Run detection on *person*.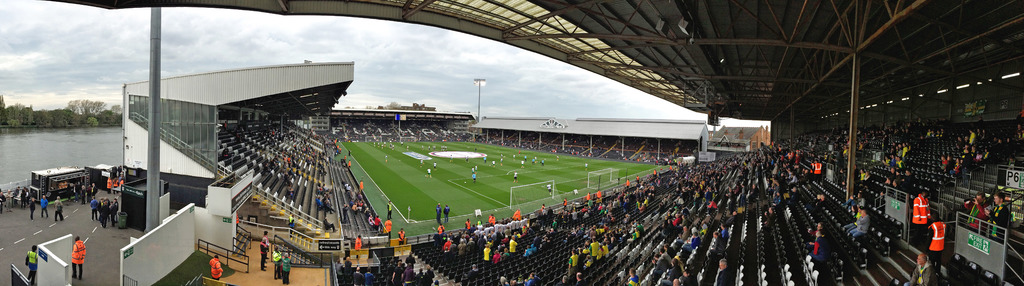
Result: 280/253/294/285.
